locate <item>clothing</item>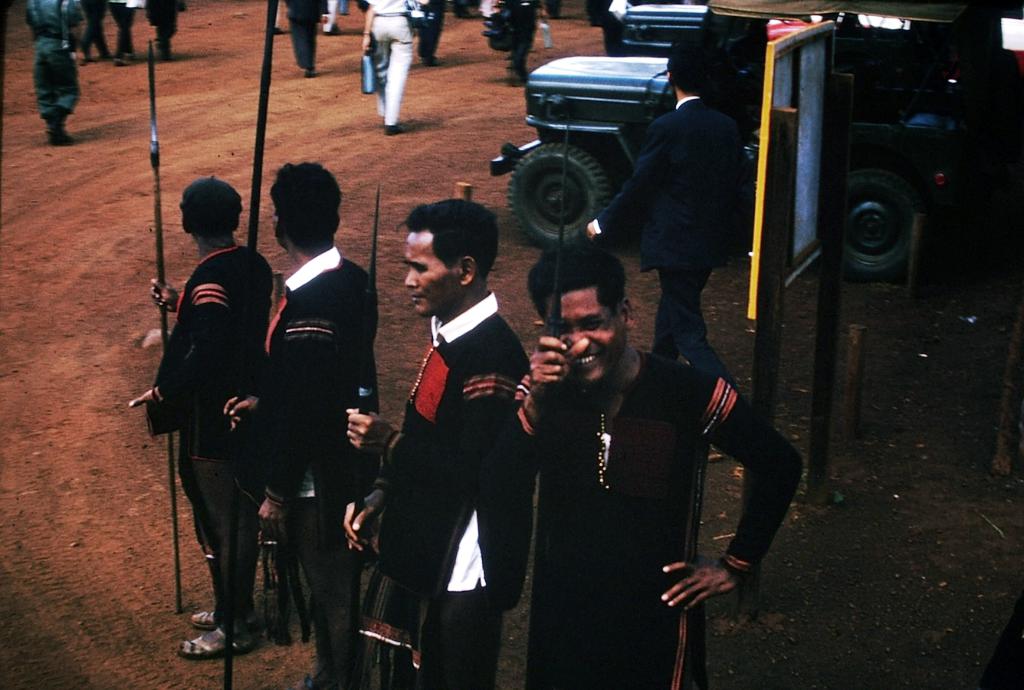
[x1=145, y1=238, x2=269, y2=629]
